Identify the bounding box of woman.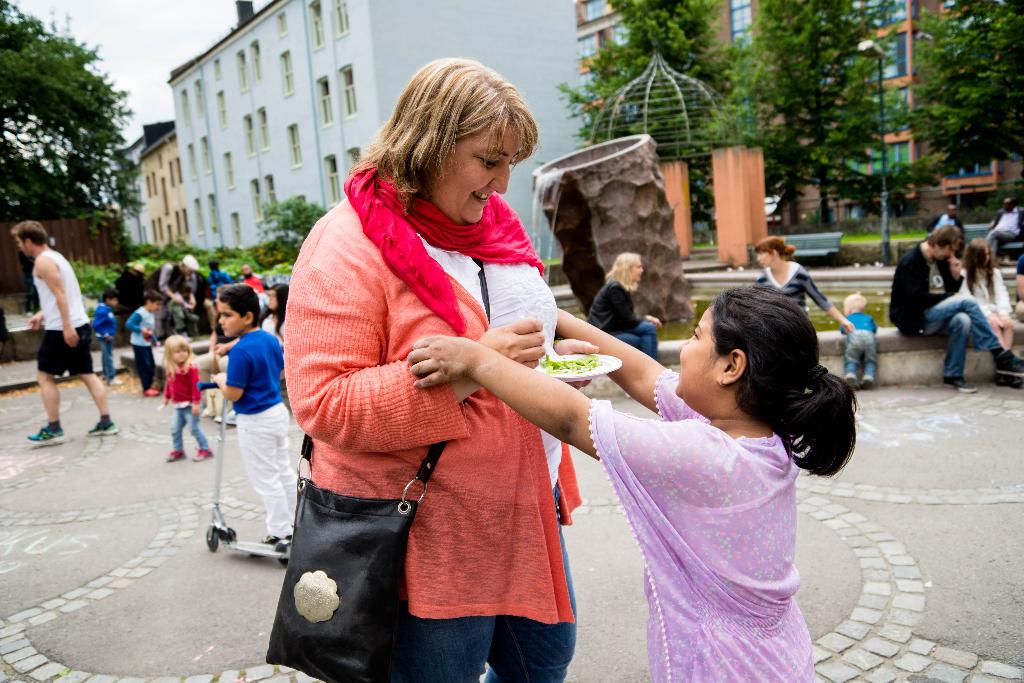
l=255, t=286, r=289, b=387.
